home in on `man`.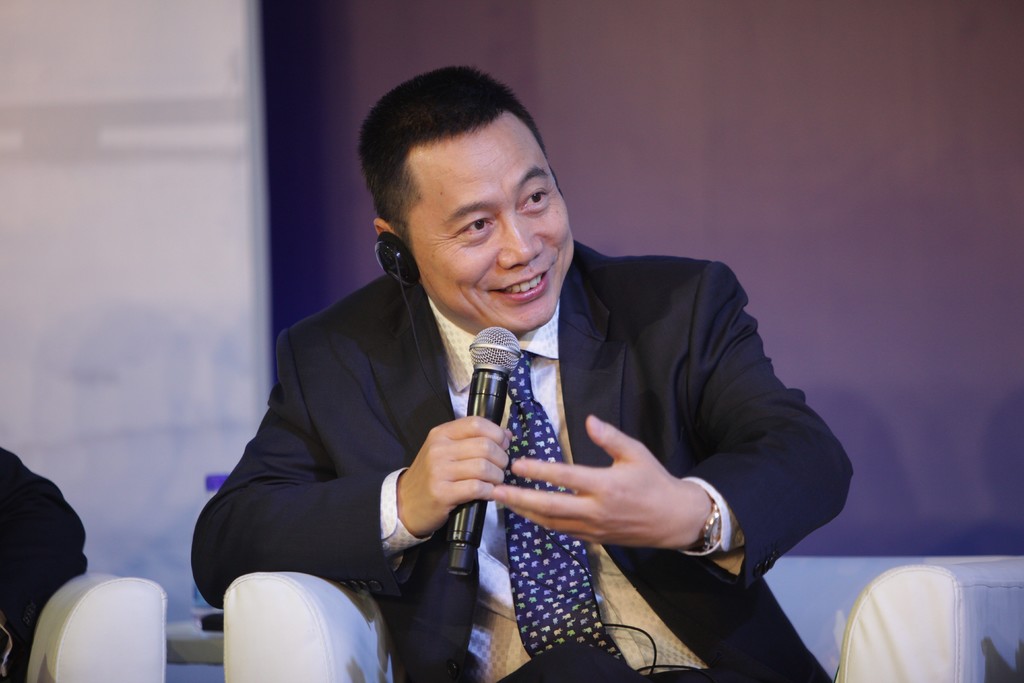
Homed in at <region>206, 80, 844, 648</region>.
